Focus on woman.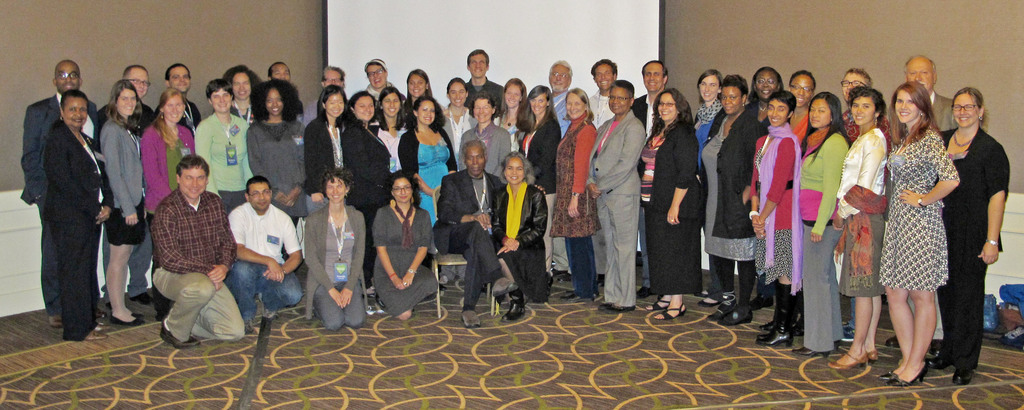
Focused at [x1=221, y1=63, x2=261, y2=122].
